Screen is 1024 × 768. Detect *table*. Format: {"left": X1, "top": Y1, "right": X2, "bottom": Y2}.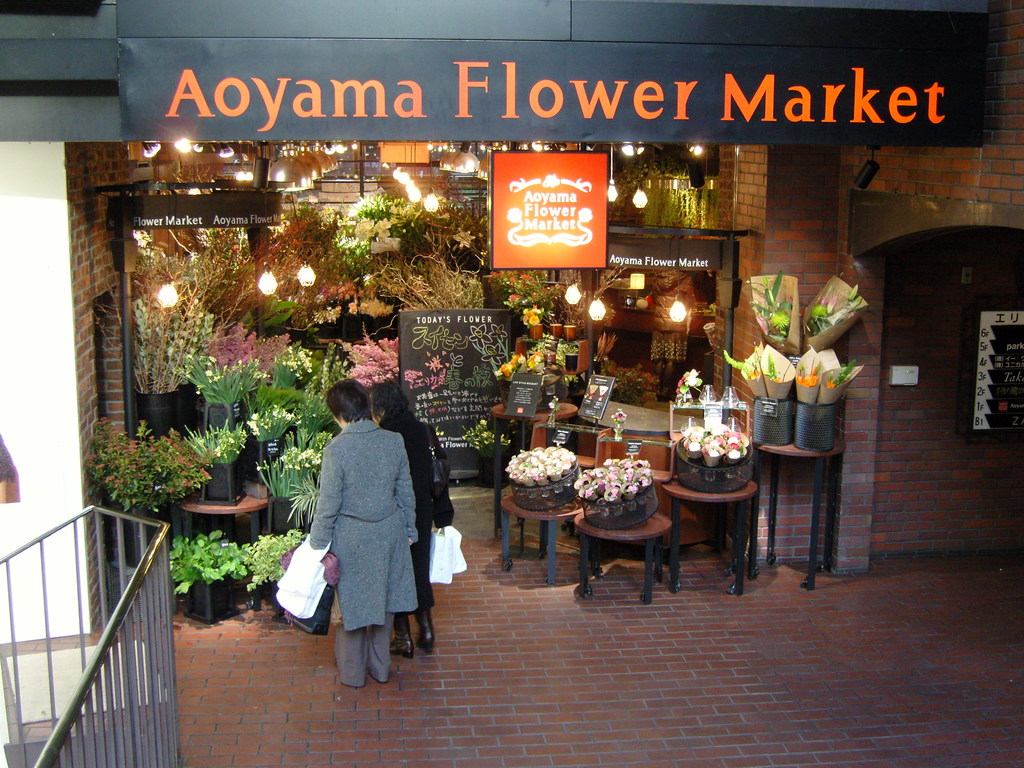
{"left": 184, "top": 499, "right": 266, "bottom": 616}.
